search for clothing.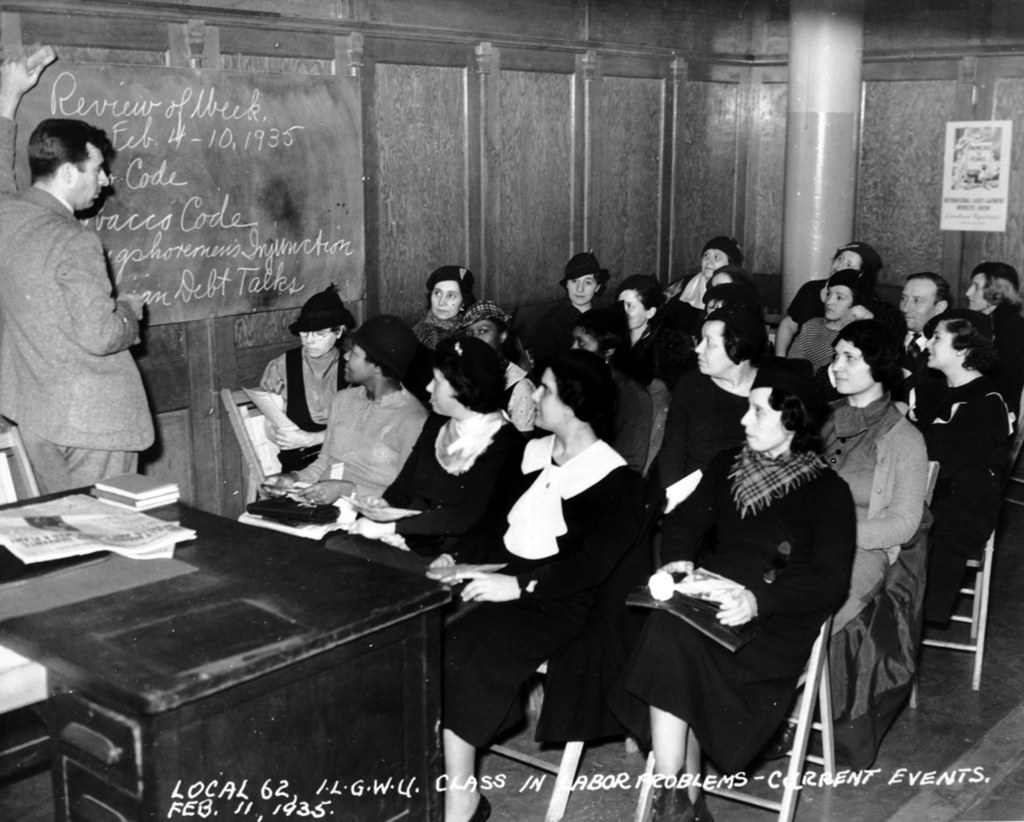
Found at 235/382/434/551.
